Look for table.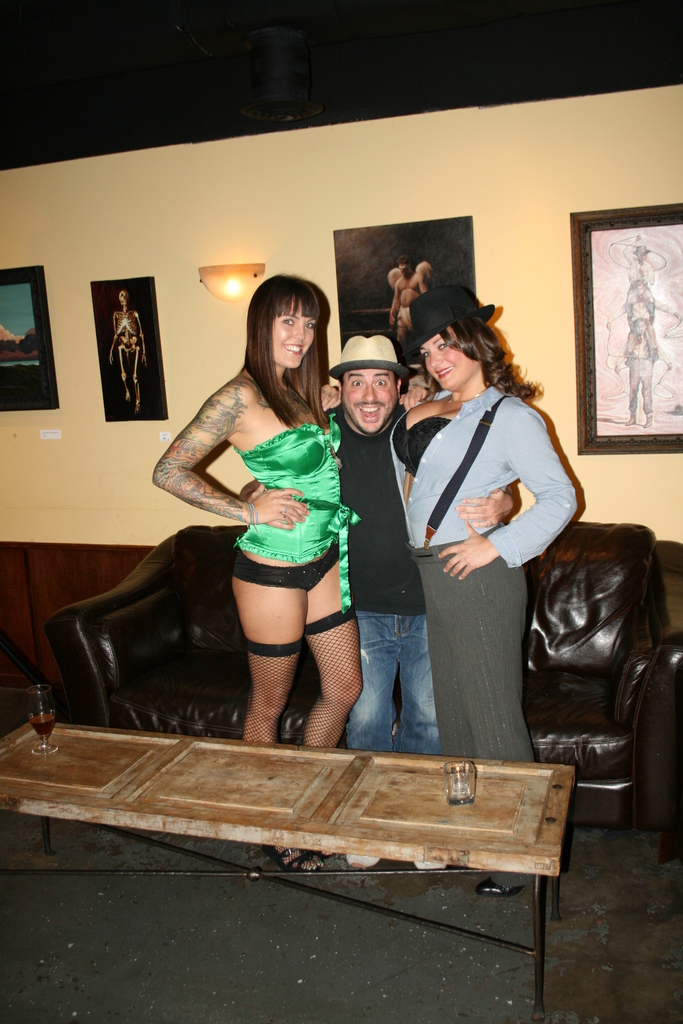
Found: <box>0,716,573,1017</box>.
